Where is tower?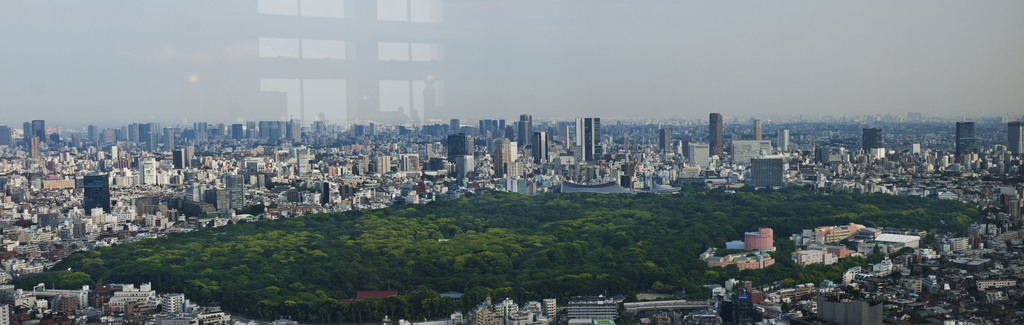
x1=146 y1=124 x2=157 y2=151.
